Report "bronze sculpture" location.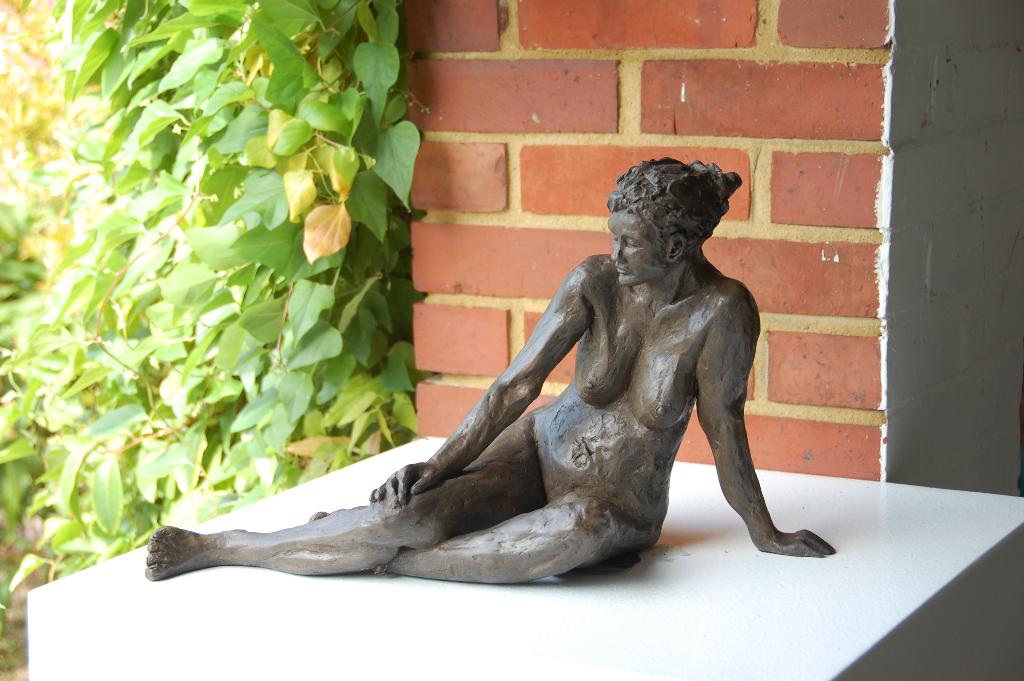
Report: [195,186,799,590].
